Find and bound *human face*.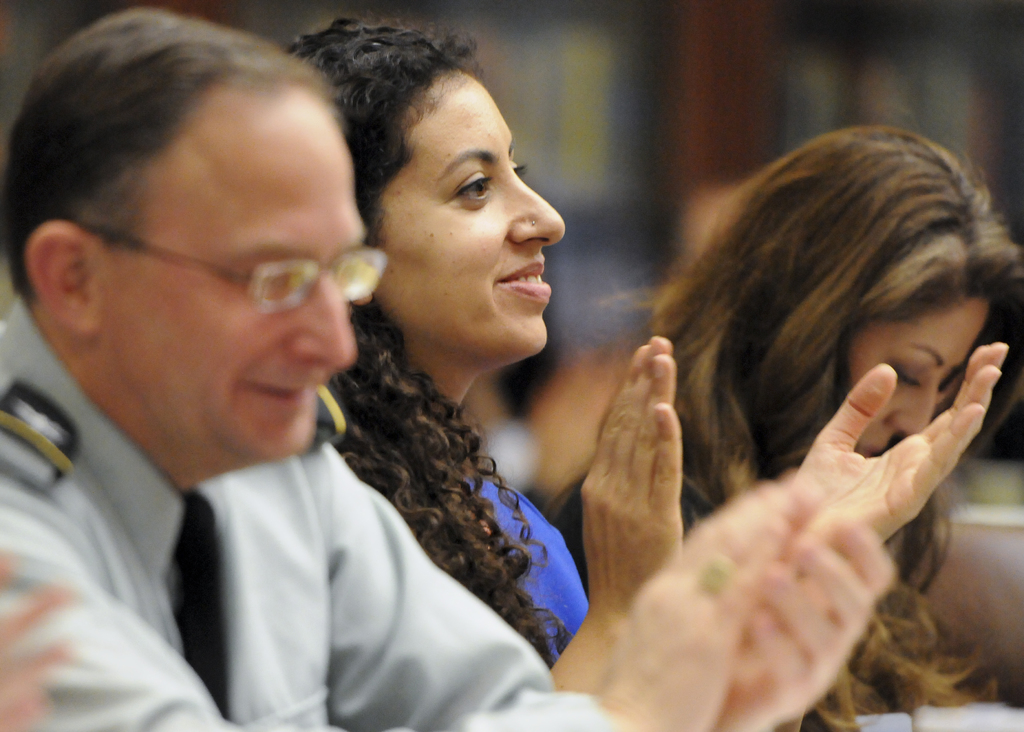
Bound: (x1=850, y1=308, x2=991, y2=453).
